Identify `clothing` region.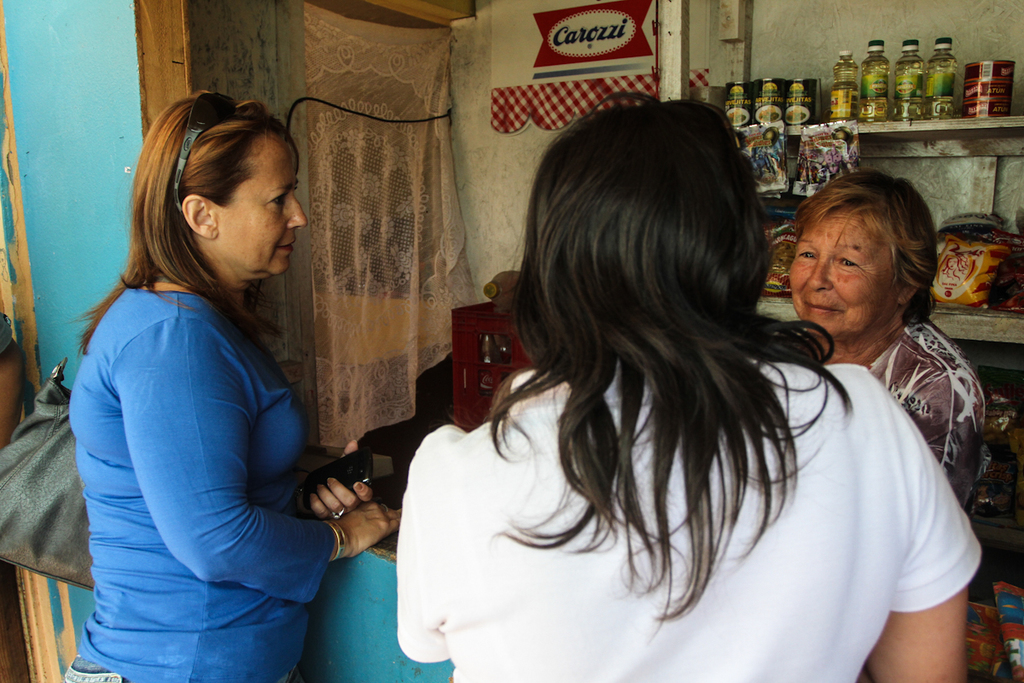
Region: box=[850, 295, 987, 522].
